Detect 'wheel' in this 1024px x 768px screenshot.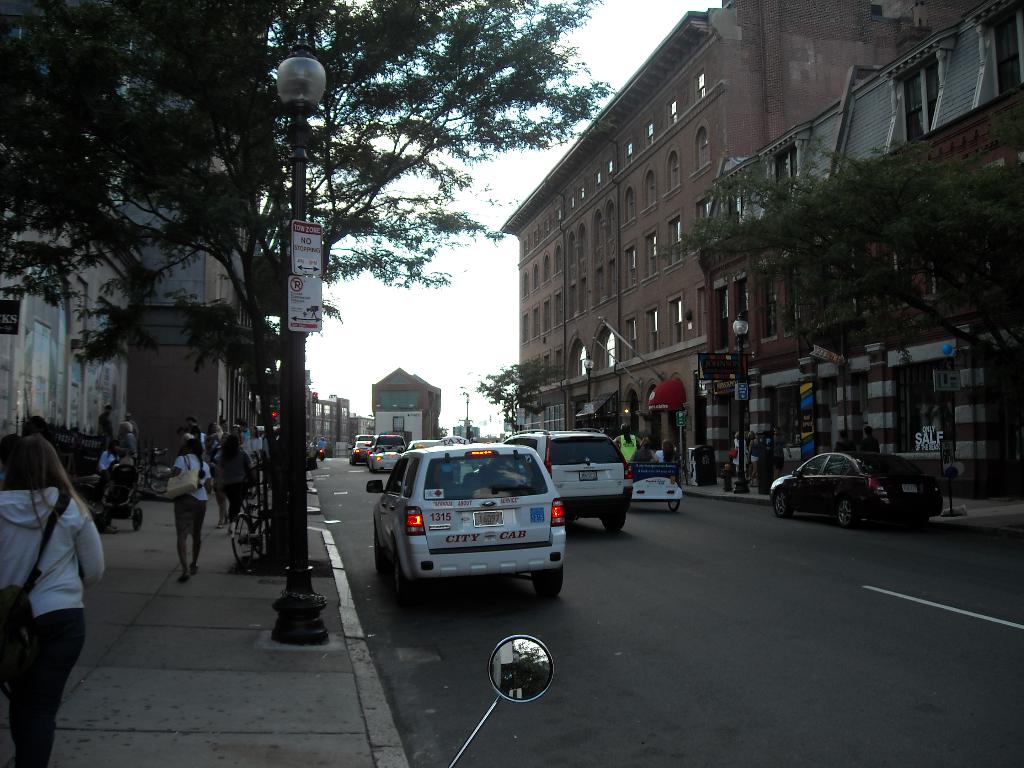
Detection: box=[353, 454, 356, 466].
